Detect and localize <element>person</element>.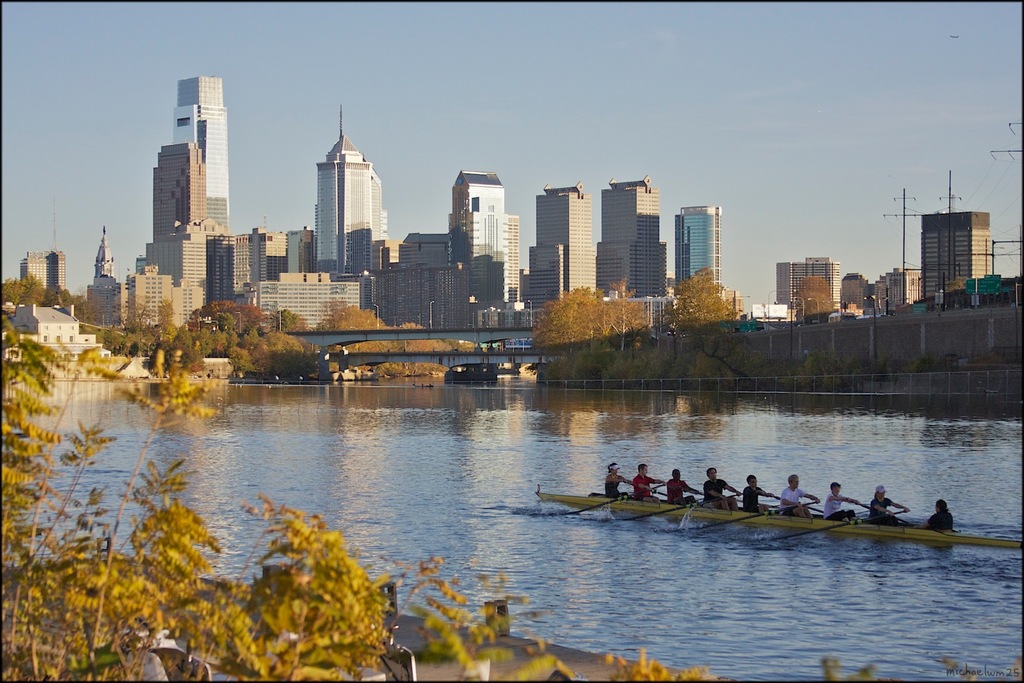
Localized at box=[604, 463, 630, 498].
